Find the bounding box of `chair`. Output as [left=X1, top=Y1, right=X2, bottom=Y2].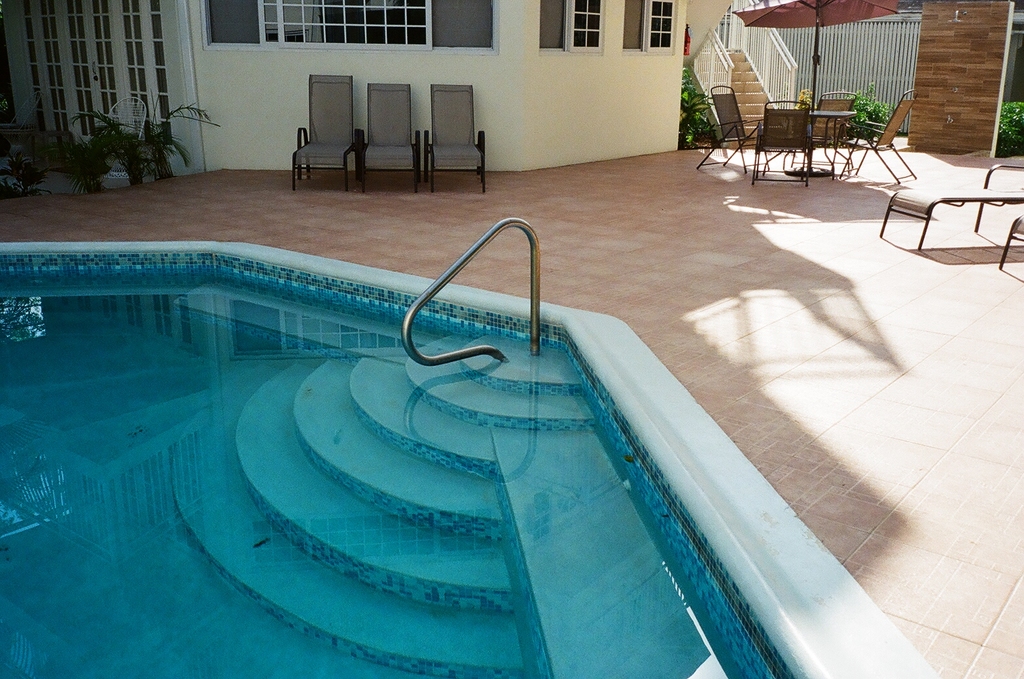
[left=358, top=82, right=425, bottom=193].
